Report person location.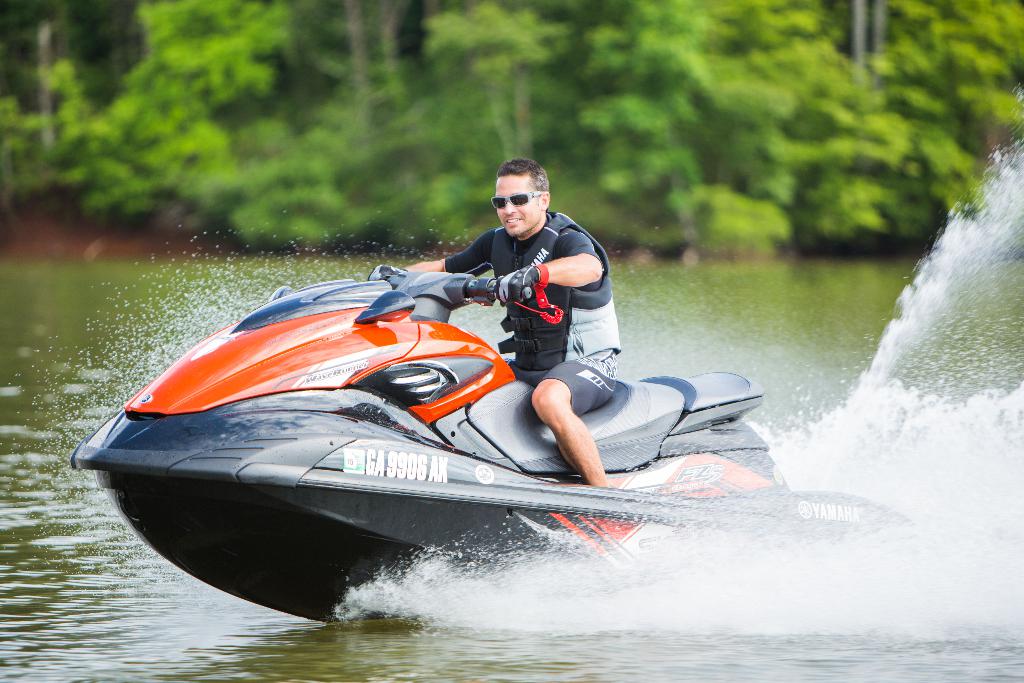
Report: BBox(397, 163, 620, 495).
